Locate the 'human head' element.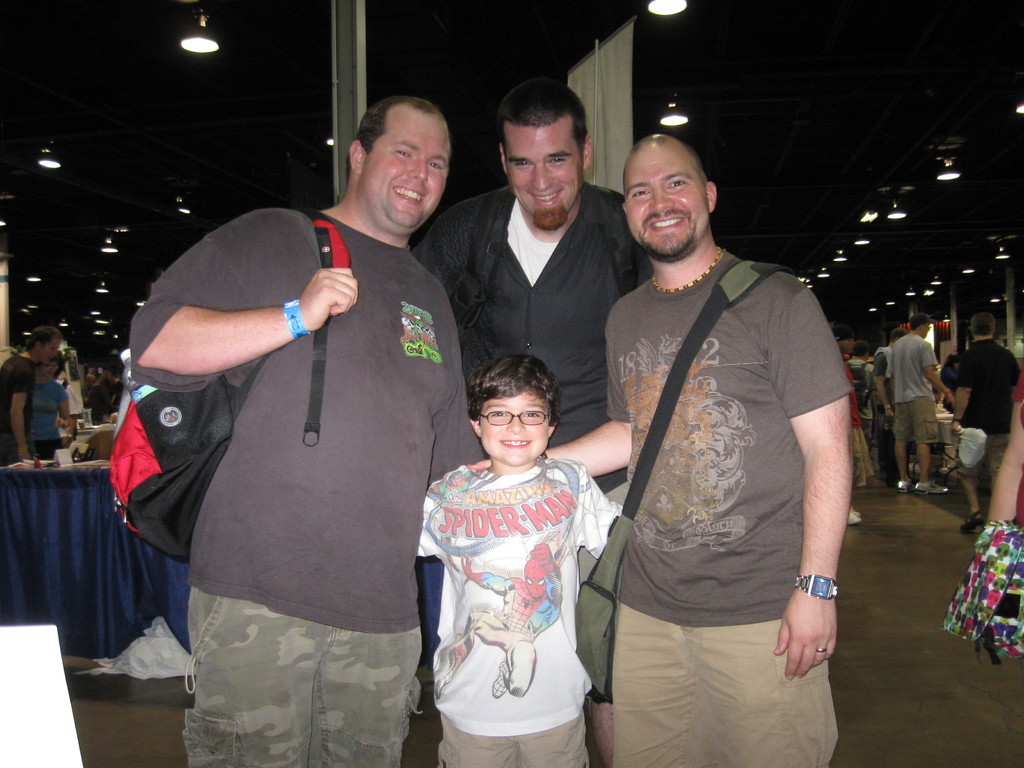
Element bbox: (46,355,63,380).
